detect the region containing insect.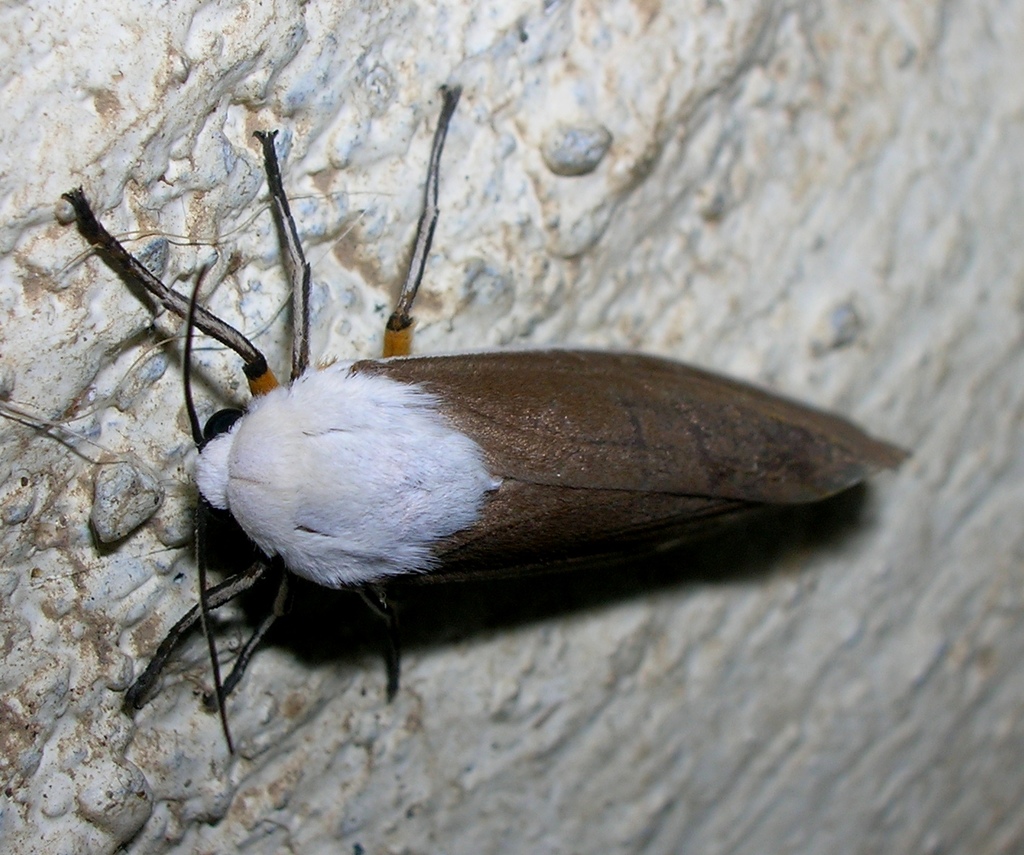
box=[0, 87, 906, 764].
